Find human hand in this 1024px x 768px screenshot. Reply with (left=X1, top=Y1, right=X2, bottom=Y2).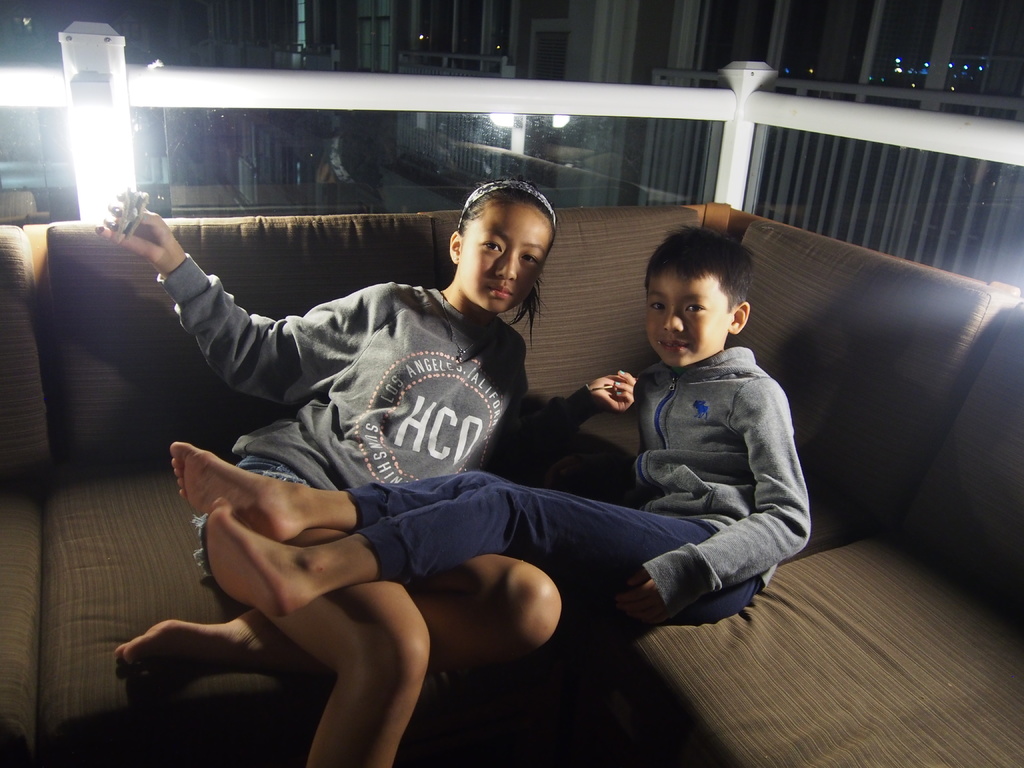
(left=614, top=579, right=666, bottom=630).
